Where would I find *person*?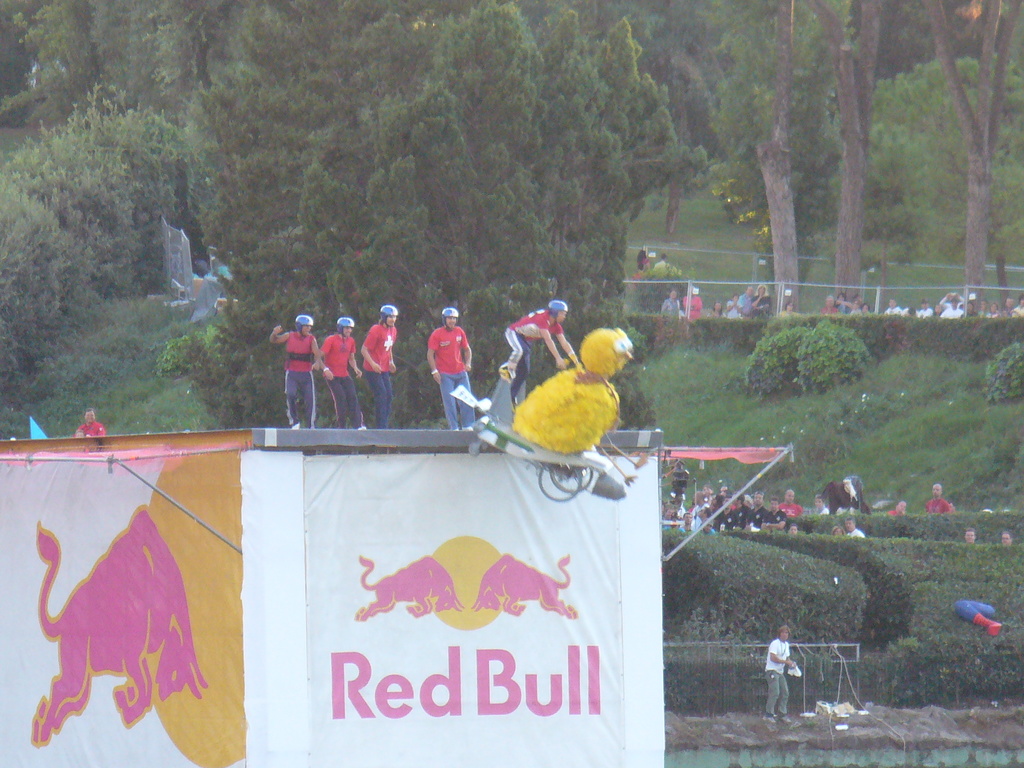
At 814:494:831:517.
